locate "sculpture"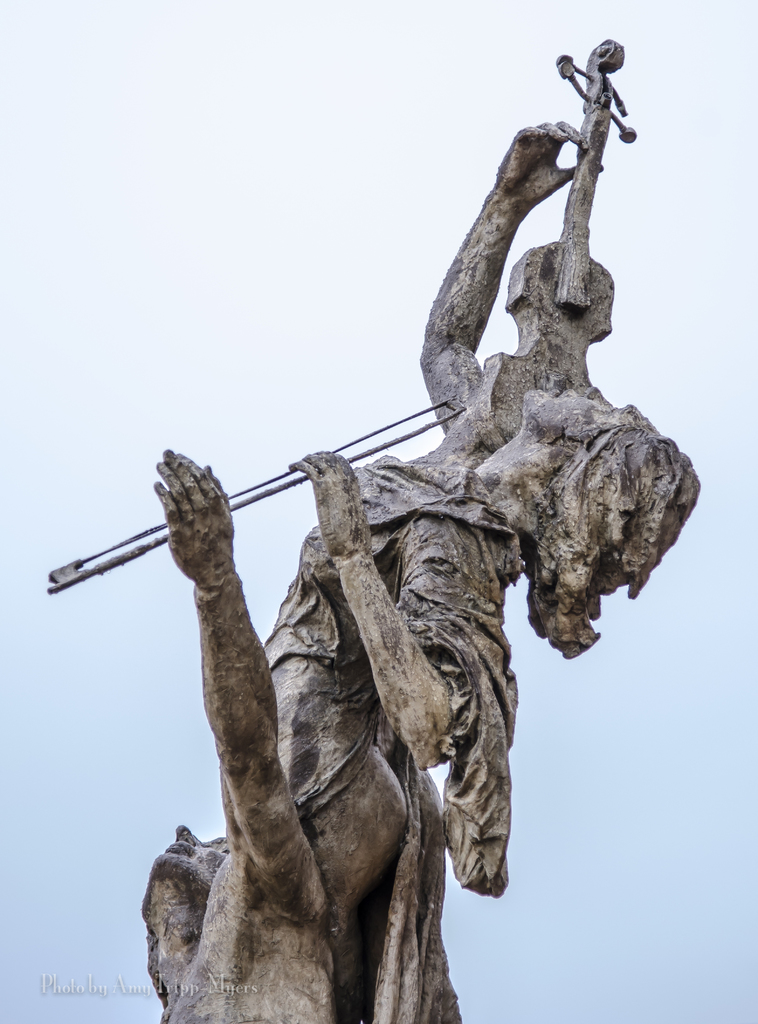
(left=138, top=449, right=401, bottom=1023)
